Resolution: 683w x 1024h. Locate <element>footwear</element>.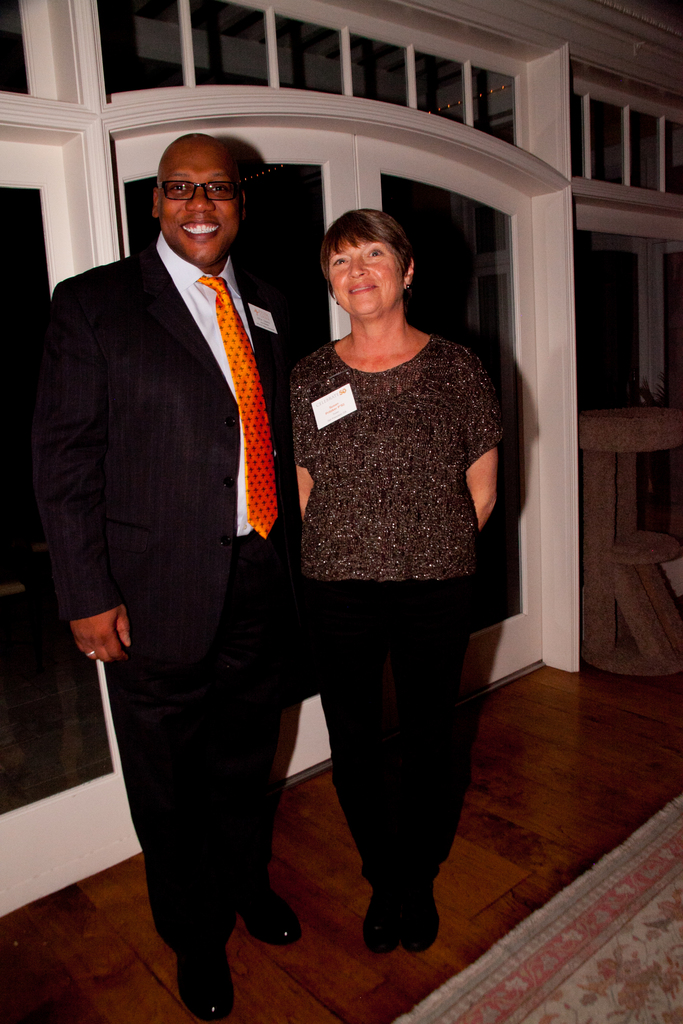
box=[391, 863, 436, 957].
